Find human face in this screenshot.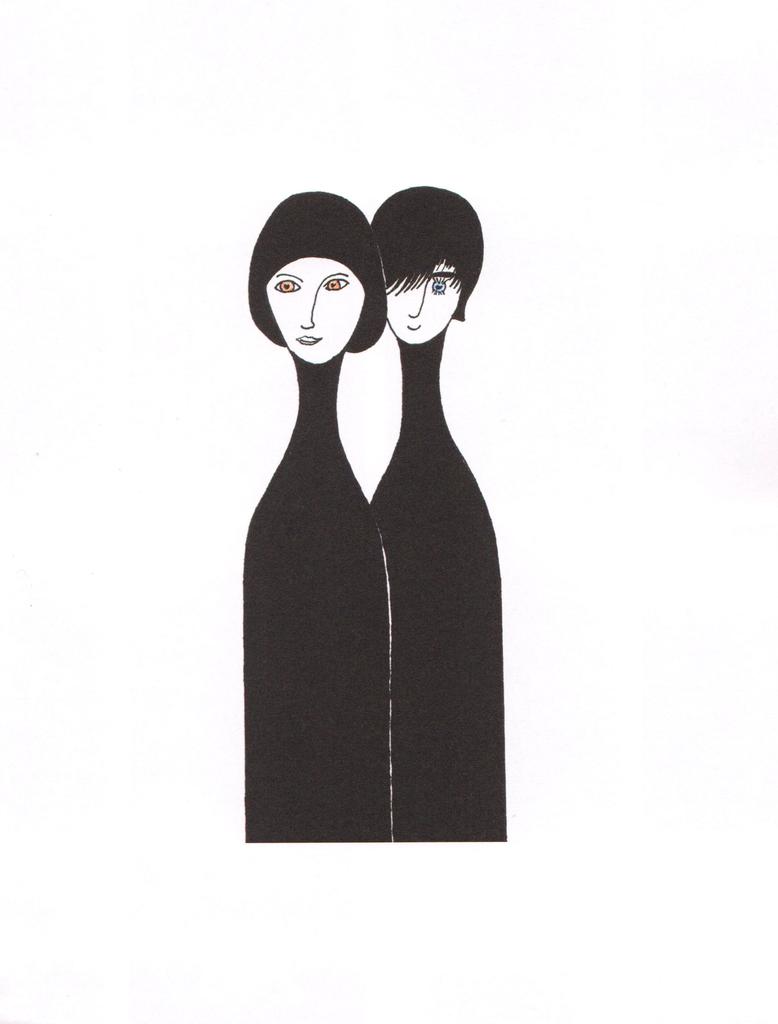
The bounding box for human face is (381, 253, 460, 339).
